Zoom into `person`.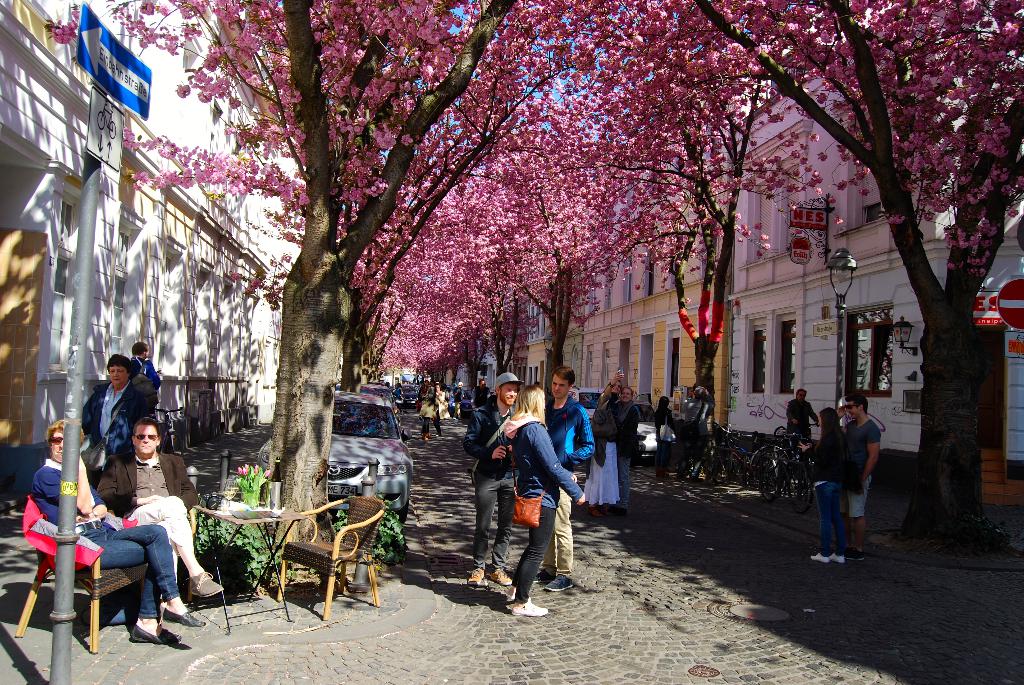
Zoom target: [x1=586, y1=368, x2=620, y2=519].
